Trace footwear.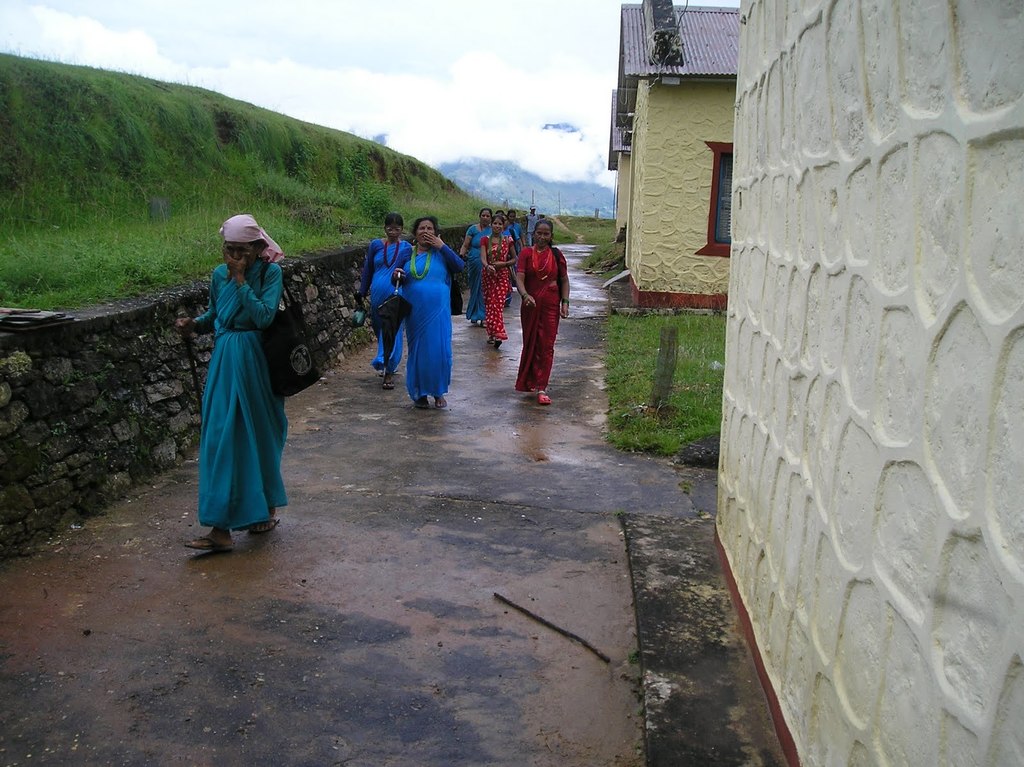
Traced to (417, 403, 431, 410).
